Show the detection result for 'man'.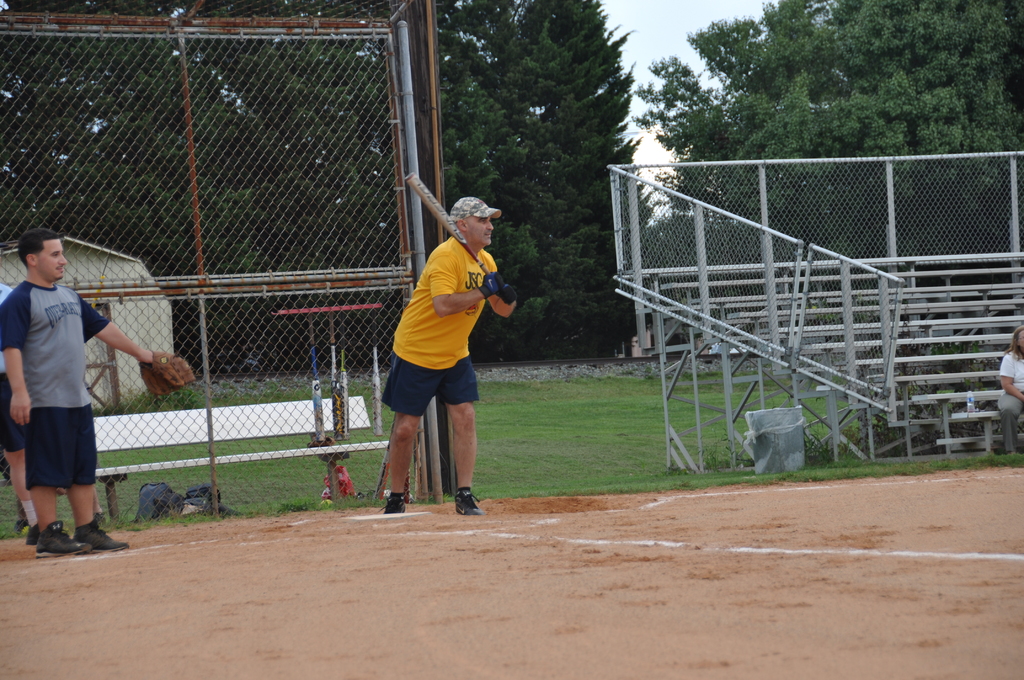
[0, 279, 44, 542].
